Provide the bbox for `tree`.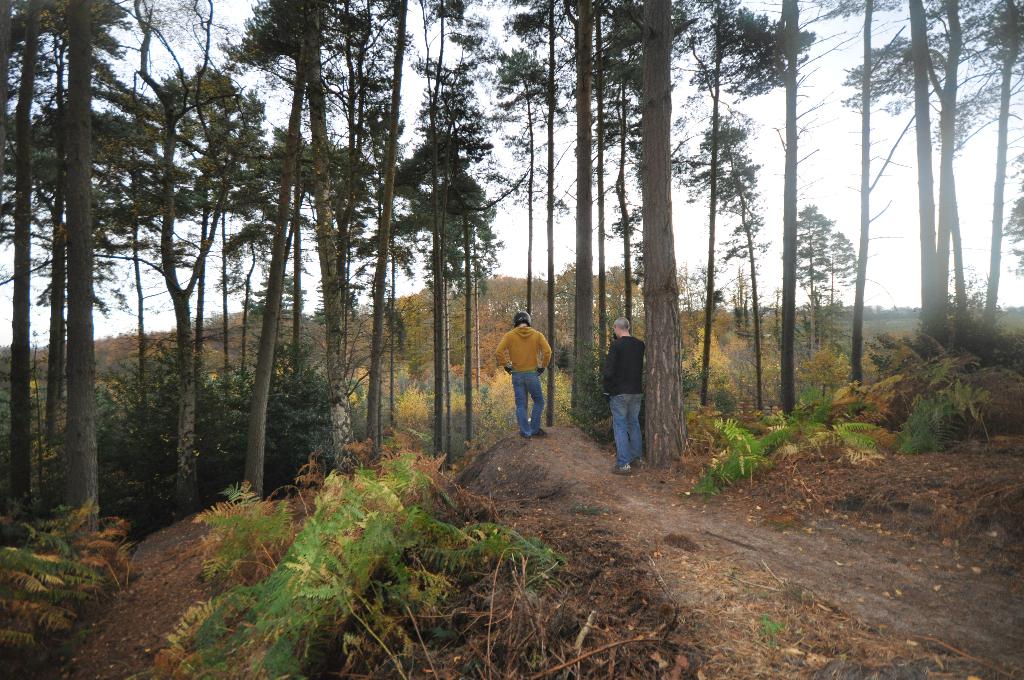
rect(964, 0, 1023, 352).
